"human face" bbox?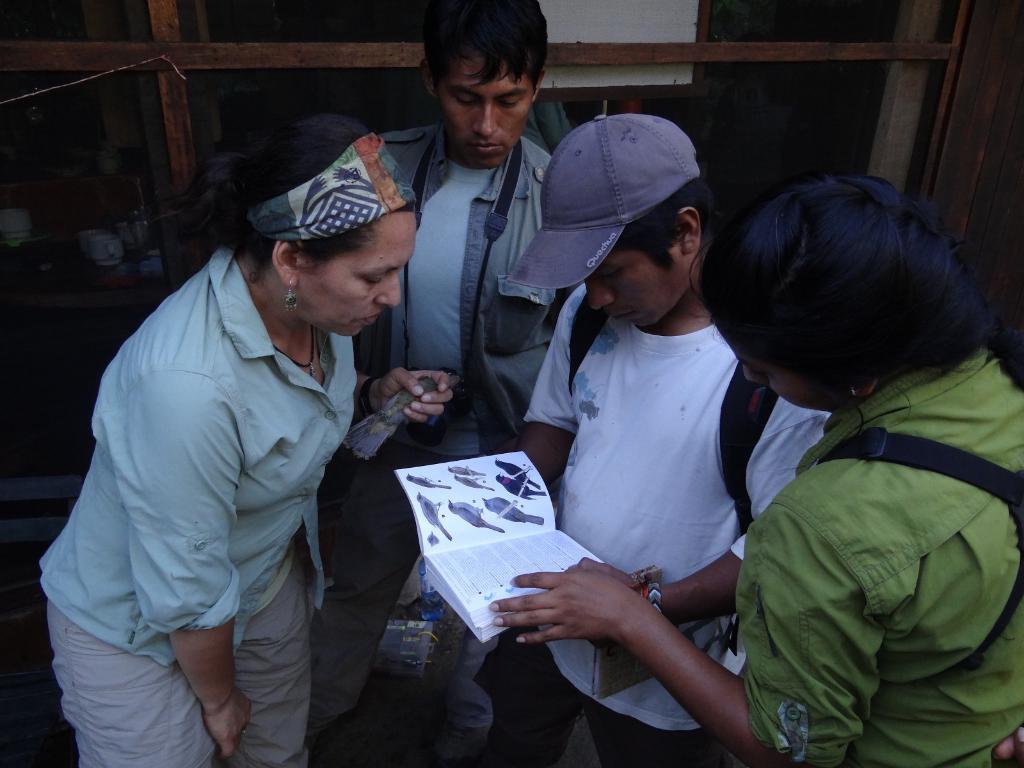
crop(730, 347, 839, 413)
